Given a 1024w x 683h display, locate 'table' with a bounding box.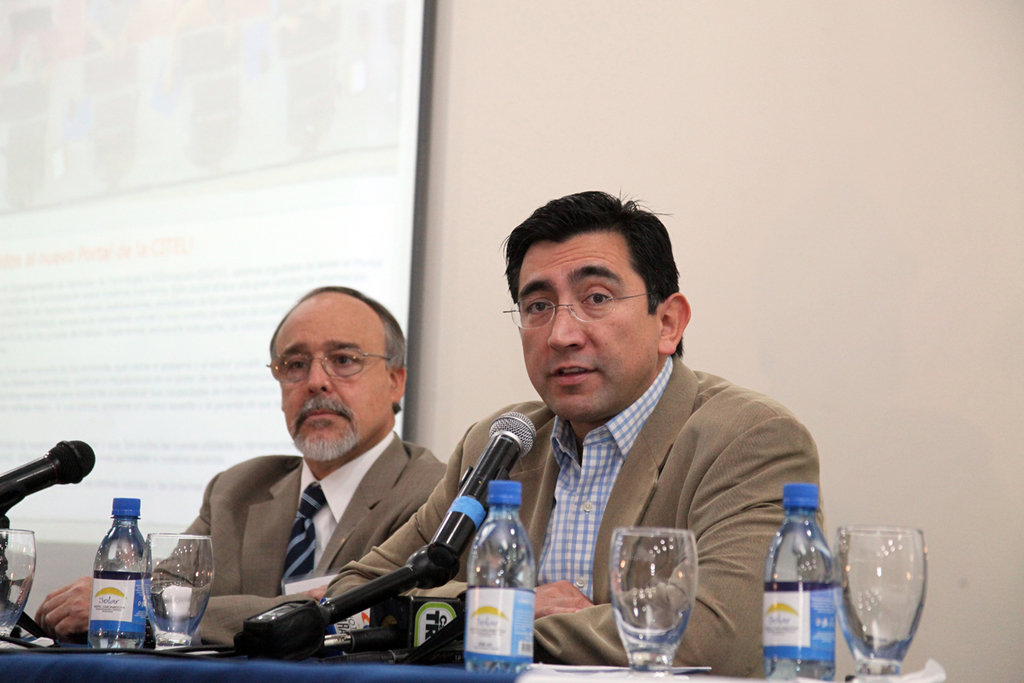
Located: 3,651,518,682.
